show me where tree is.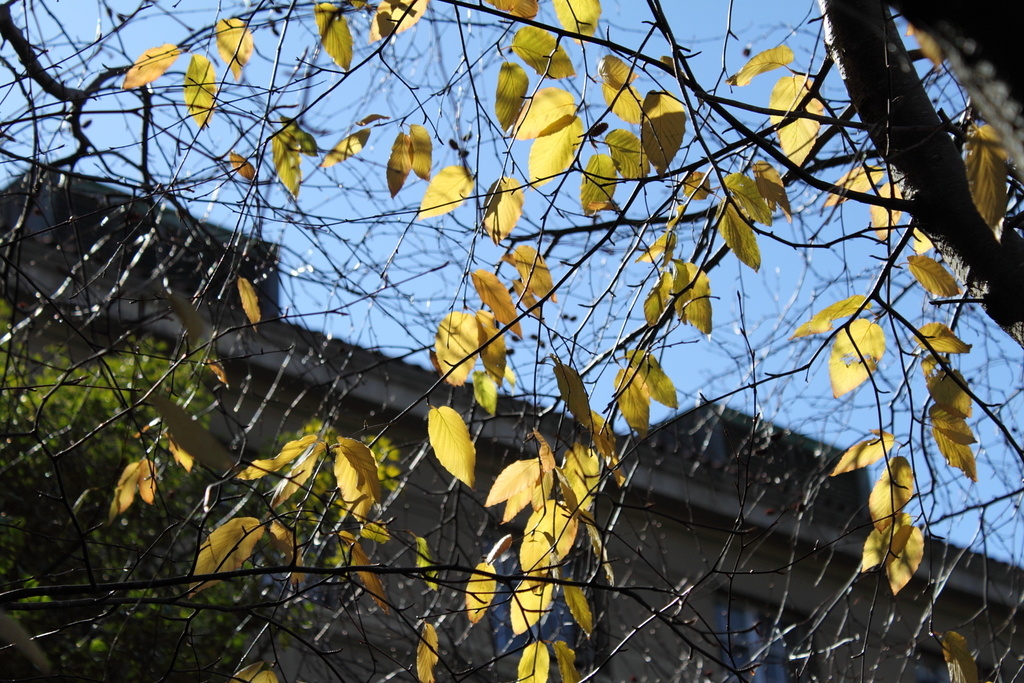
tree is at detection(0, 0, 1023, 677).
